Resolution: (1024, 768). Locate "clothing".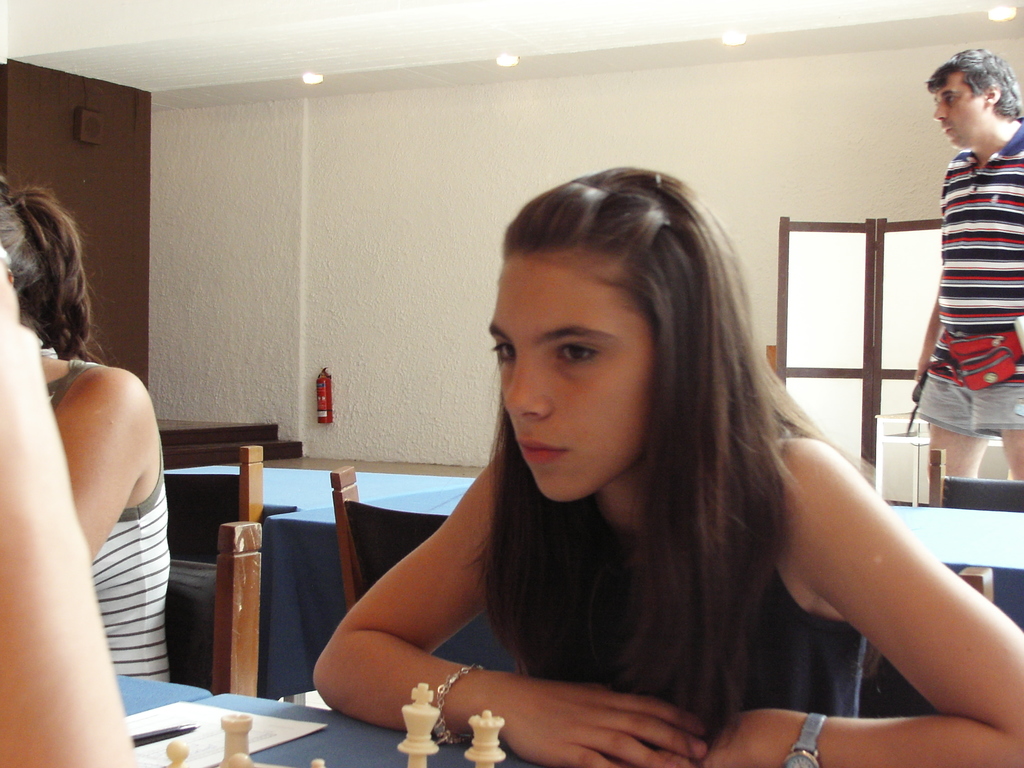
42/346/170/692.
